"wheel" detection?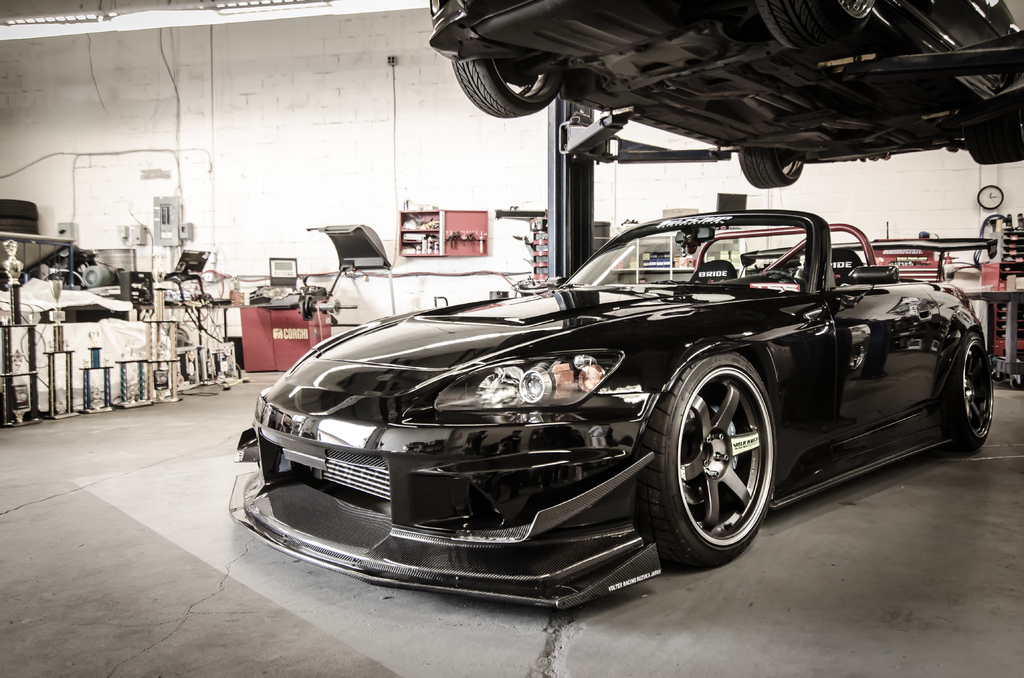
[left=948, top=331, right=995, bottom=455]
